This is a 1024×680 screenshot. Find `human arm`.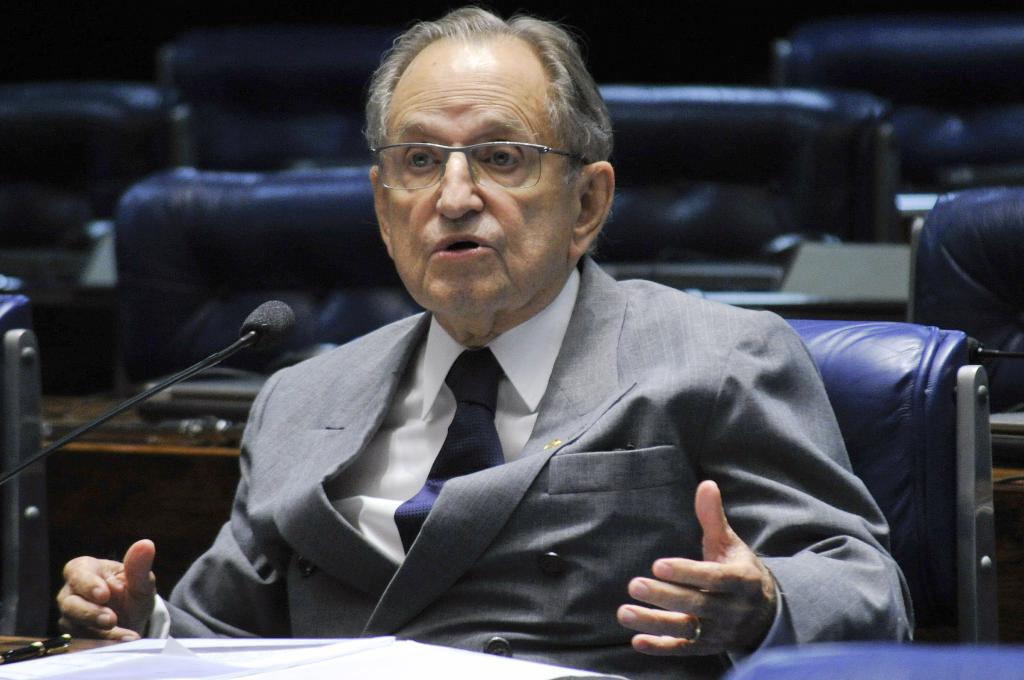
Bounding box: bbox=(51, 371, 299, 649).
